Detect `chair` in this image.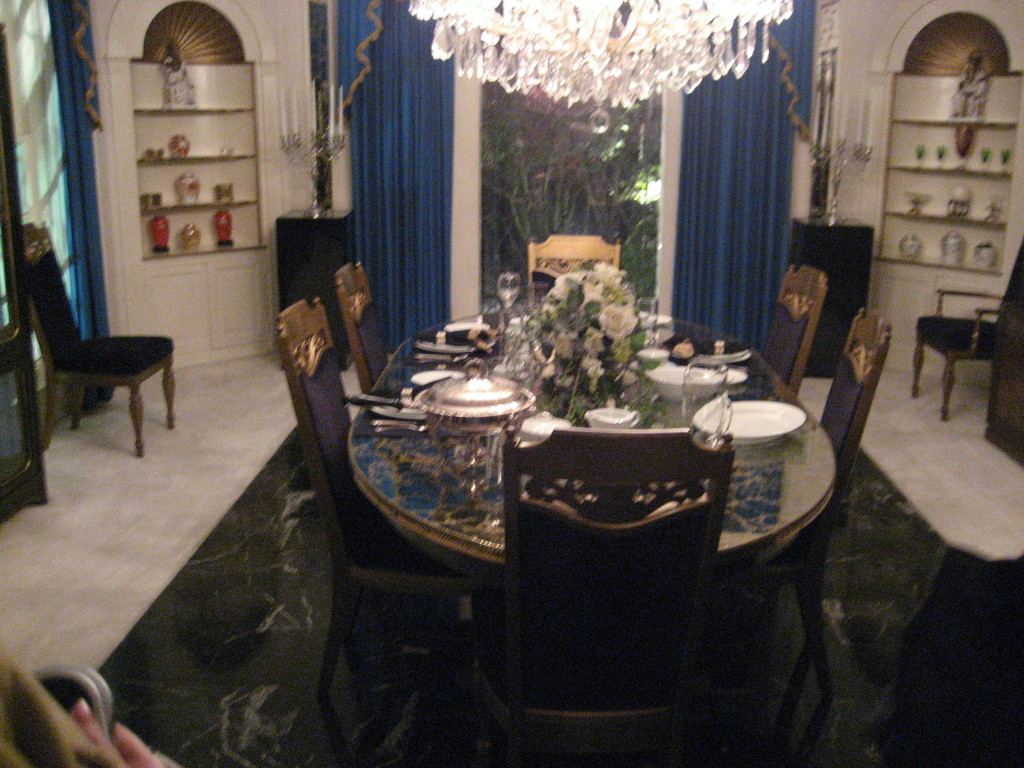
Detection: Rect(759, 263, 826, 394).
